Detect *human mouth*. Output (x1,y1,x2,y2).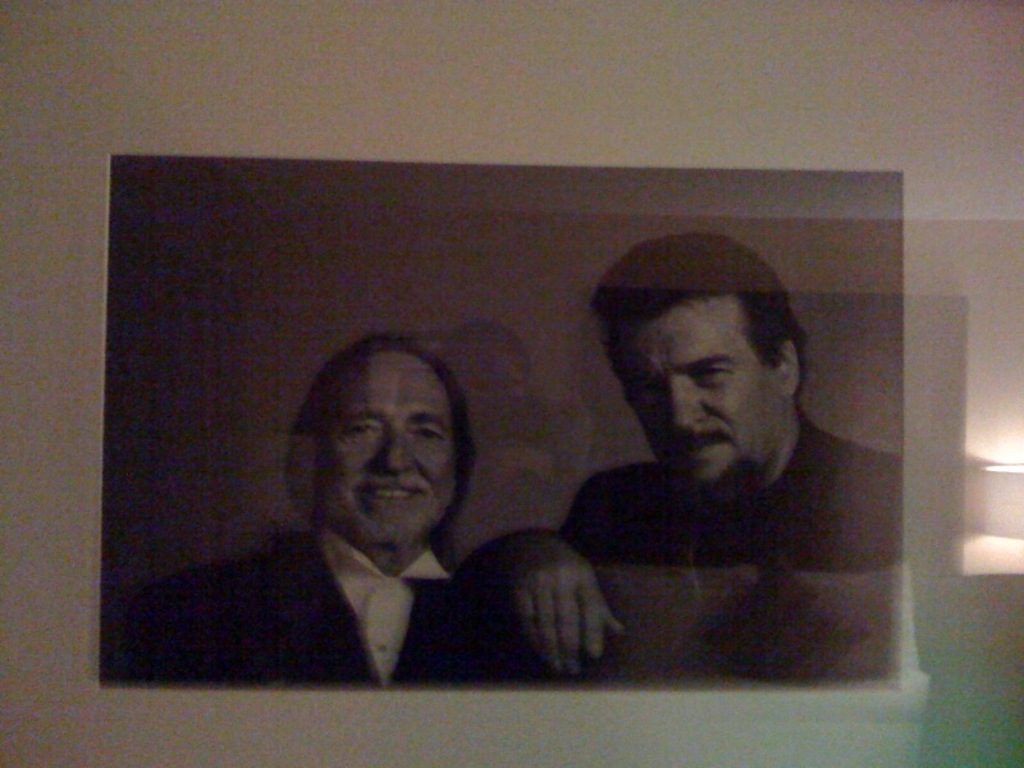
(678,433,727,462).
